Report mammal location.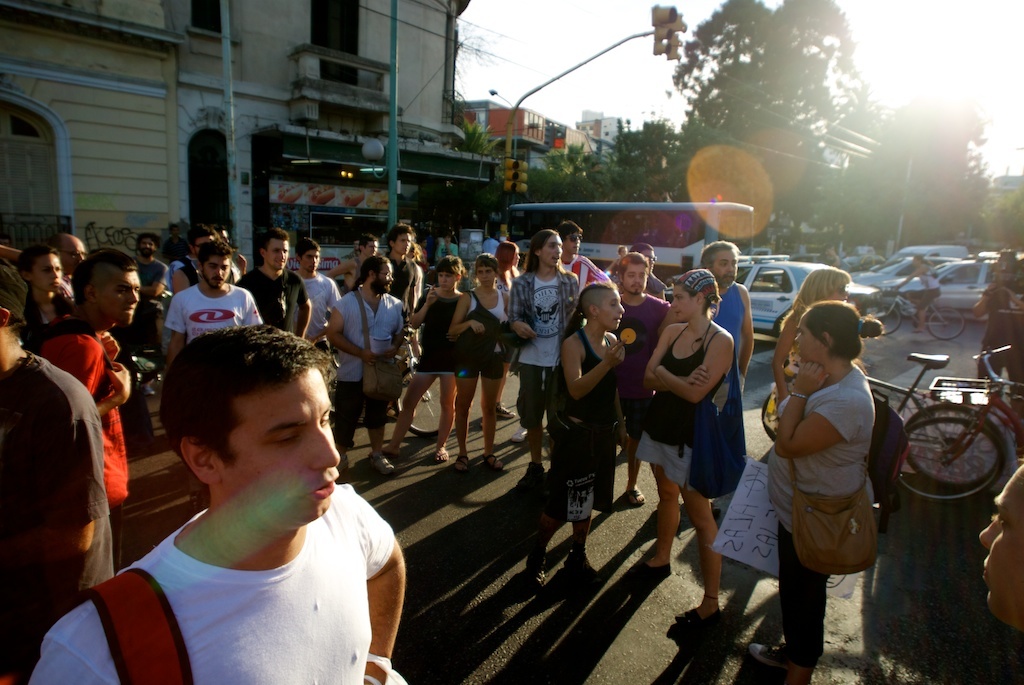
Report: left=978, top=454, right=1023, bottom=648.
